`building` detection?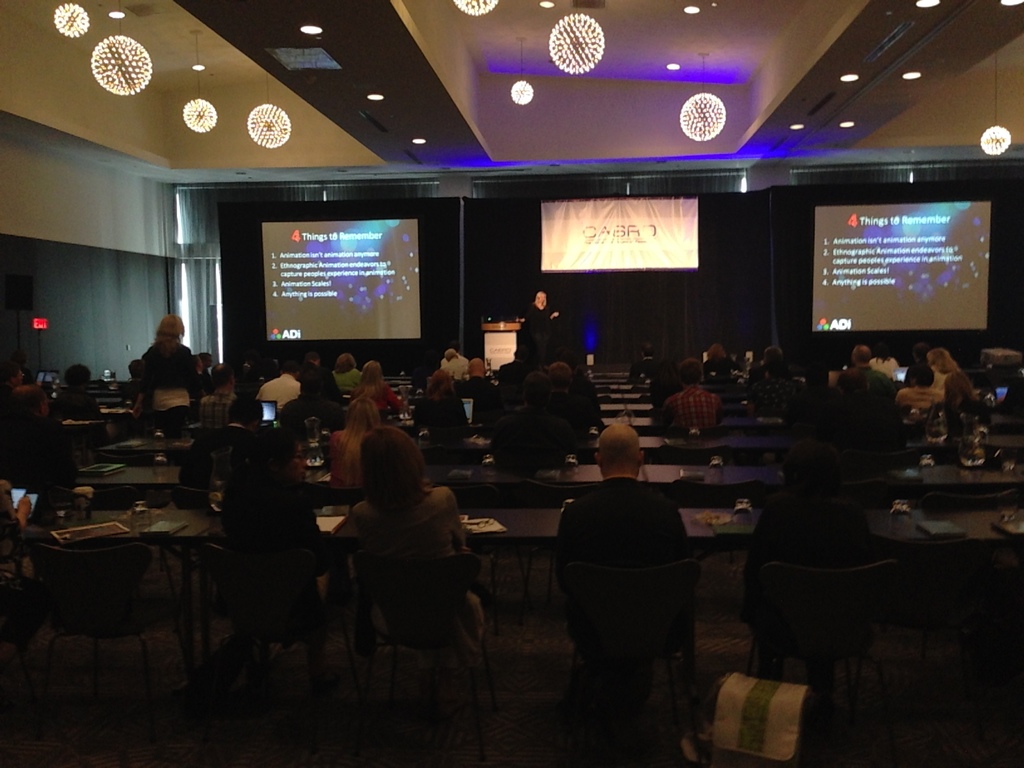
(left=0, top=0, right=1023, bottom=767)
